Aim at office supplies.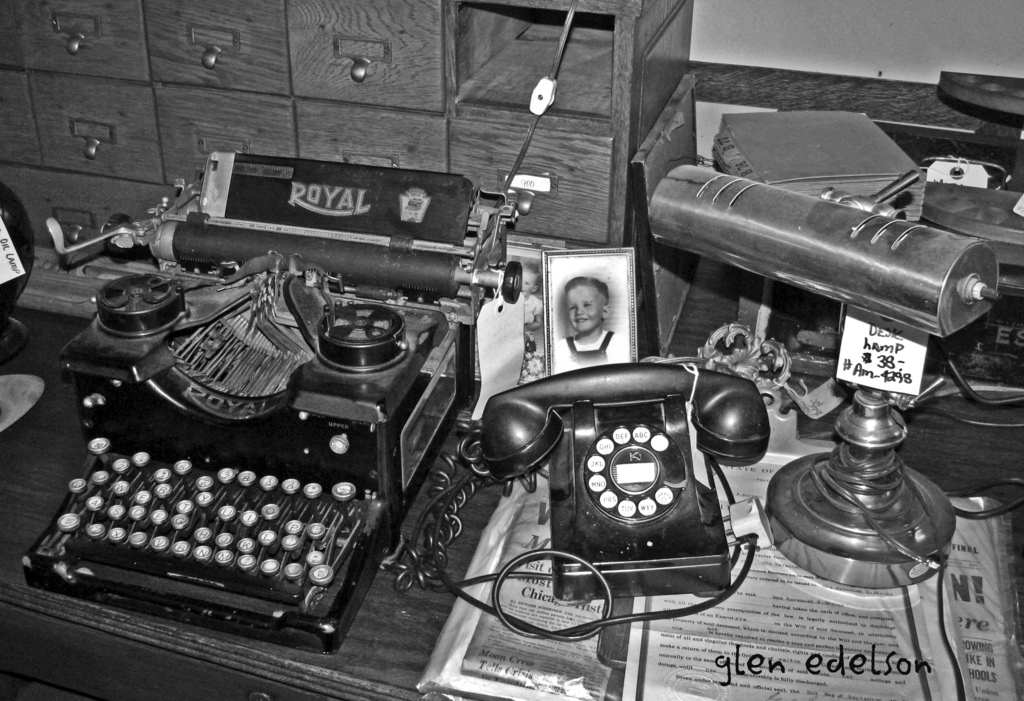
Aimed at [left=540, top=249, right=630, bottom=379].
